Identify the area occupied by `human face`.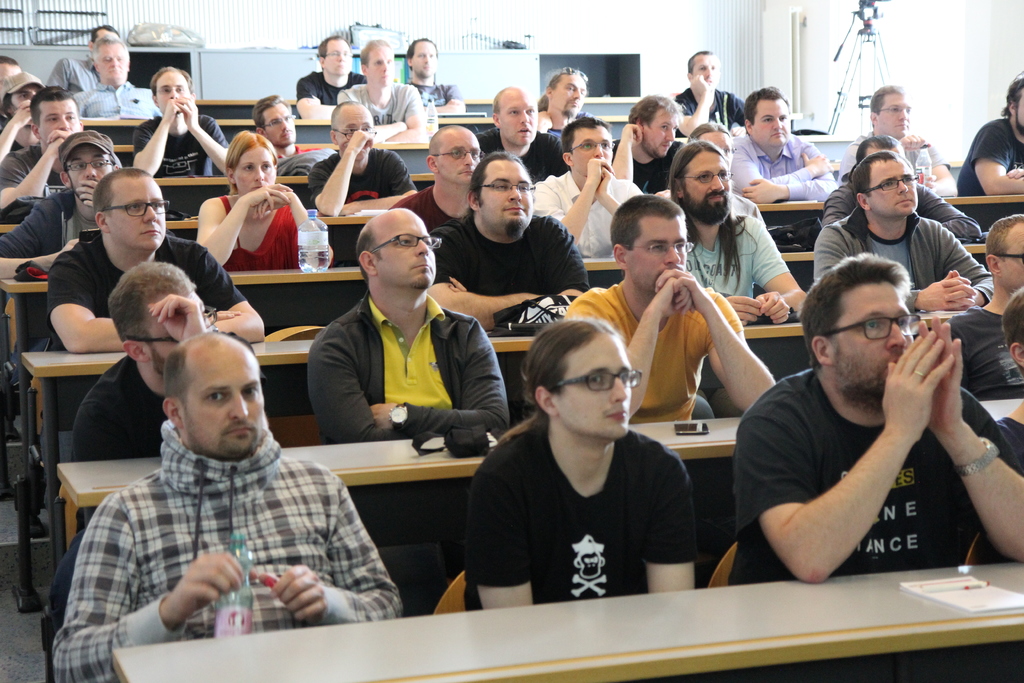
Area: (621, 217, 692, 290).
